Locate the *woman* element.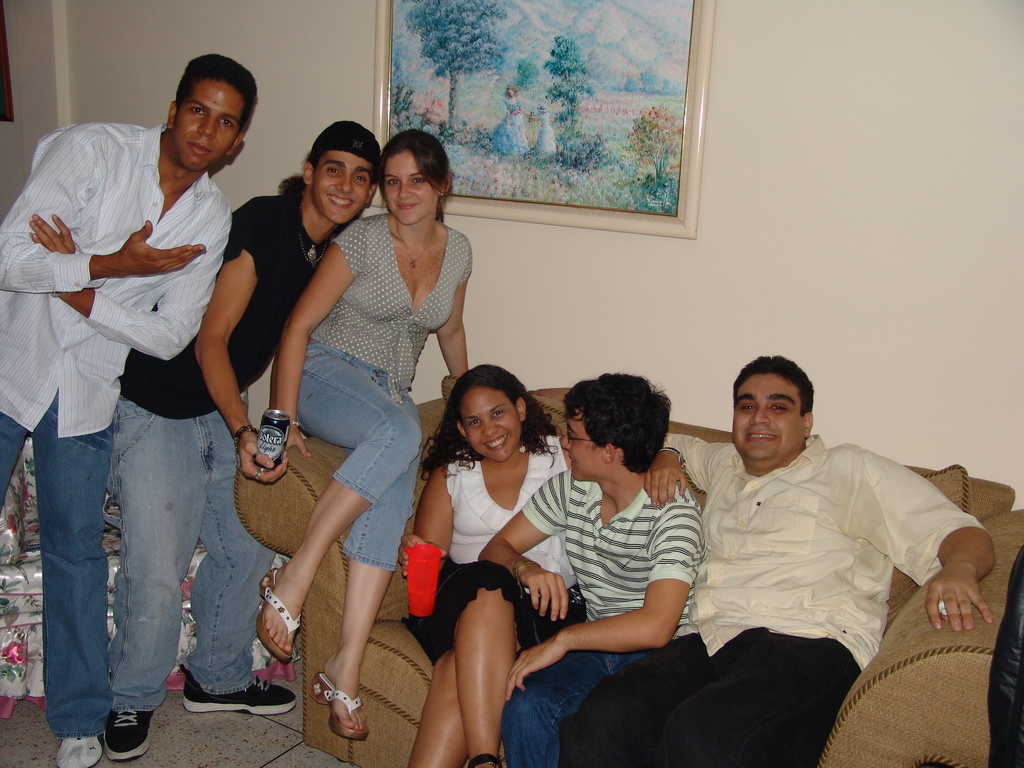
Element bbox: x1=408 y1=363 x2=693 y2=767.
